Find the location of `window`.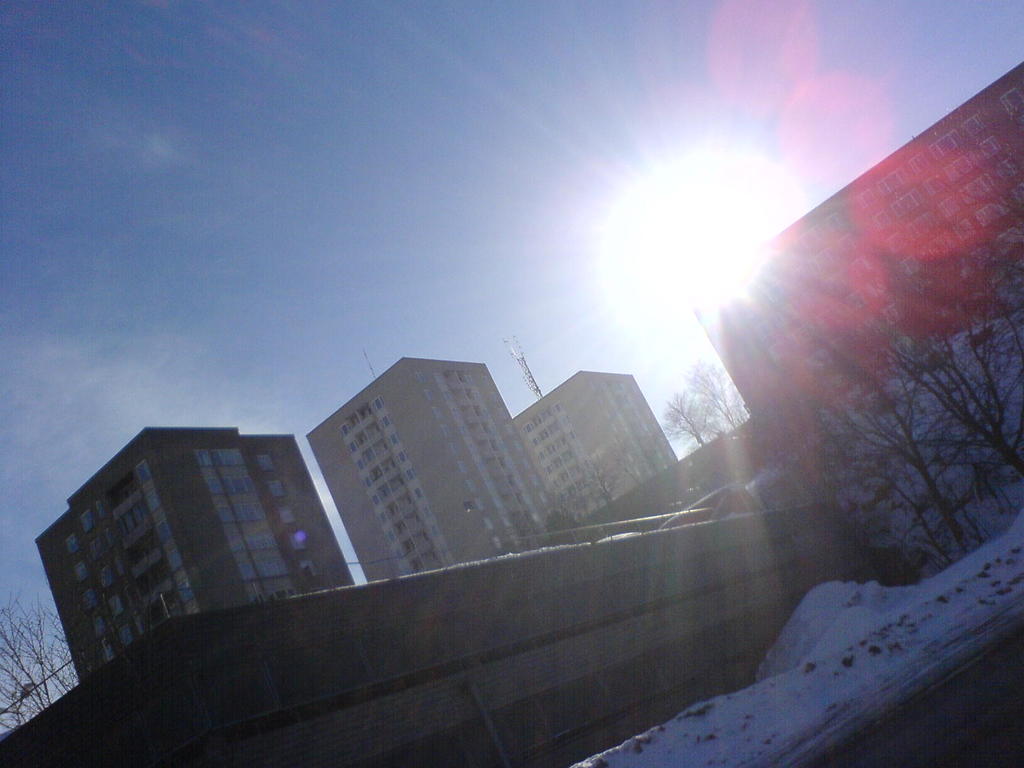
Location: box=[339, 422, 351, 437].
